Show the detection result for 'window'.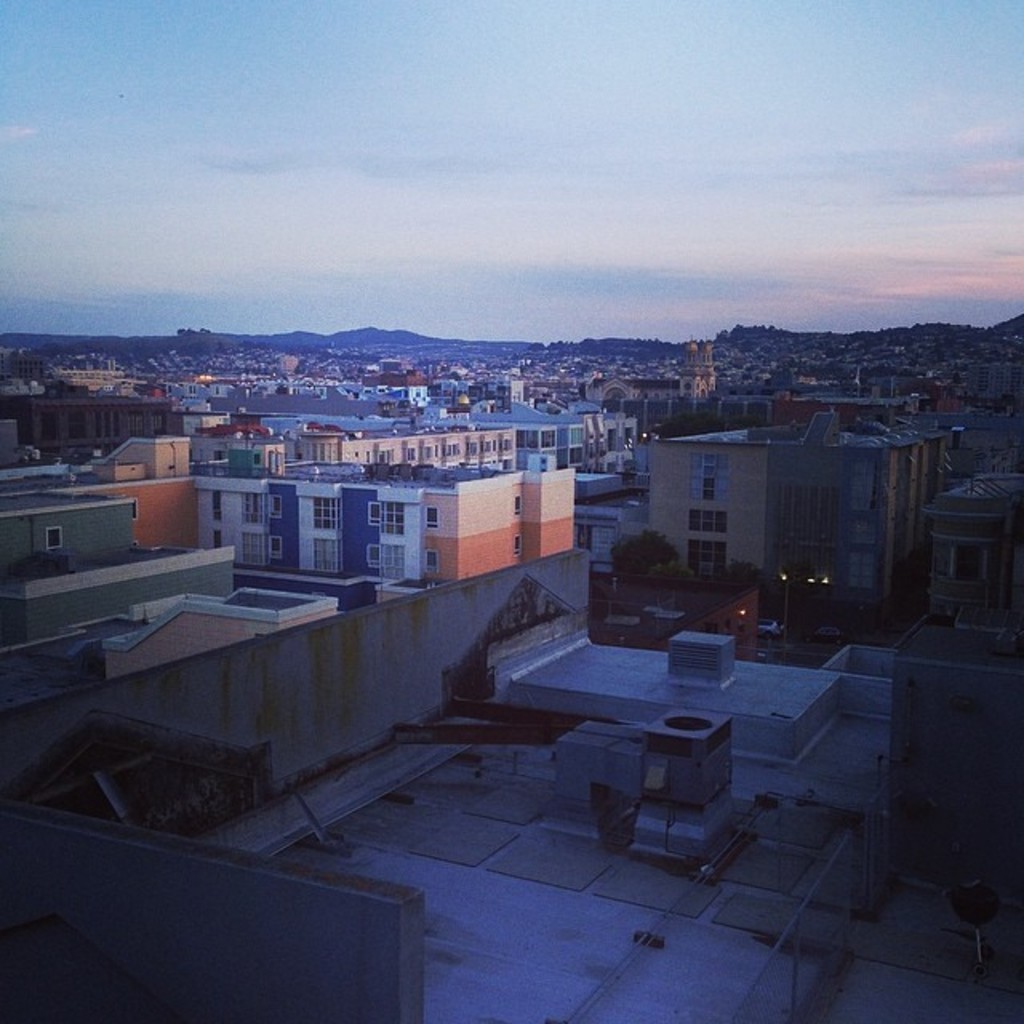
select_region(426, 504, 435, 523).
